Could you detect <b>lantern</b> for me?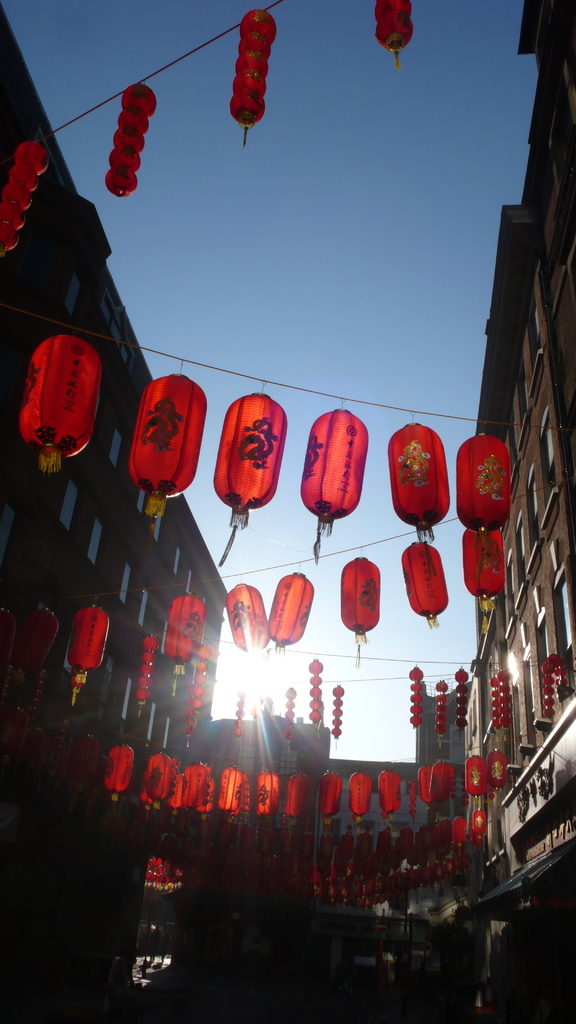
Detection result: x1=374 y1=0 x2=410 y2=68.
